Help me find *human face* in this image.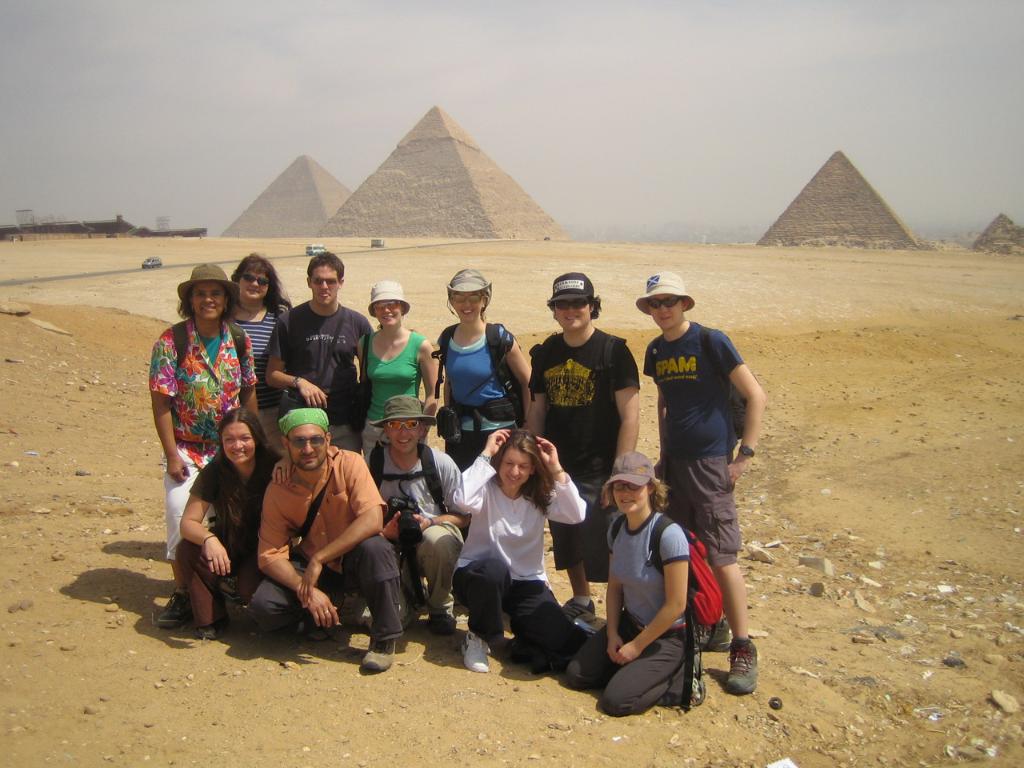
Found it: [366,300,405,322].
